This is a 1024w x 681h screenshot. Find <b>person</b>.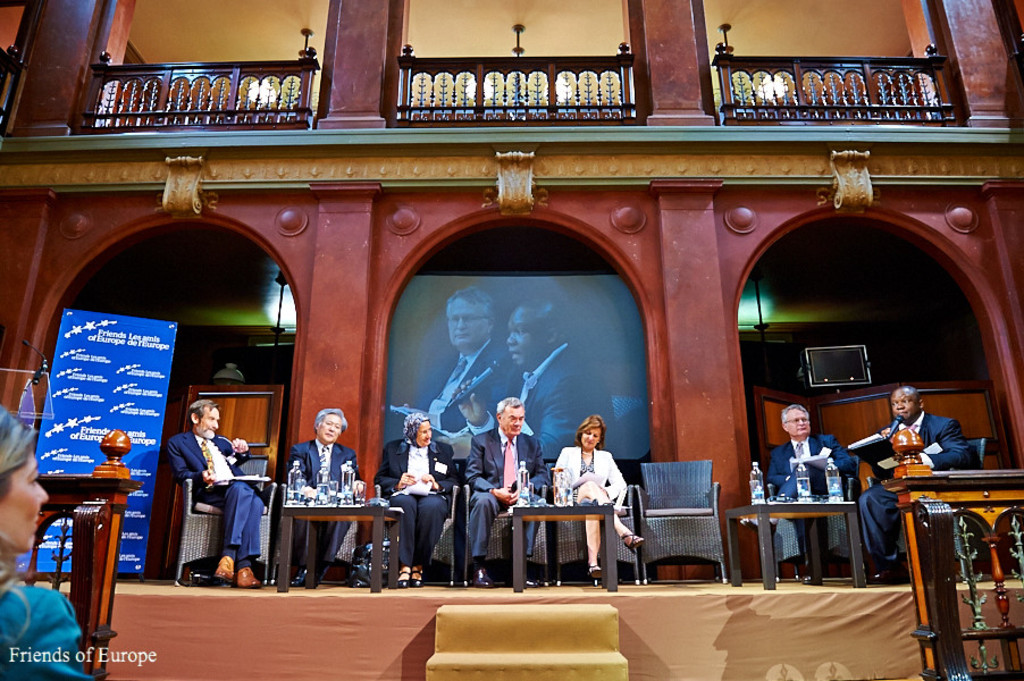
Bounding box: [862, 382, 983, 578].
